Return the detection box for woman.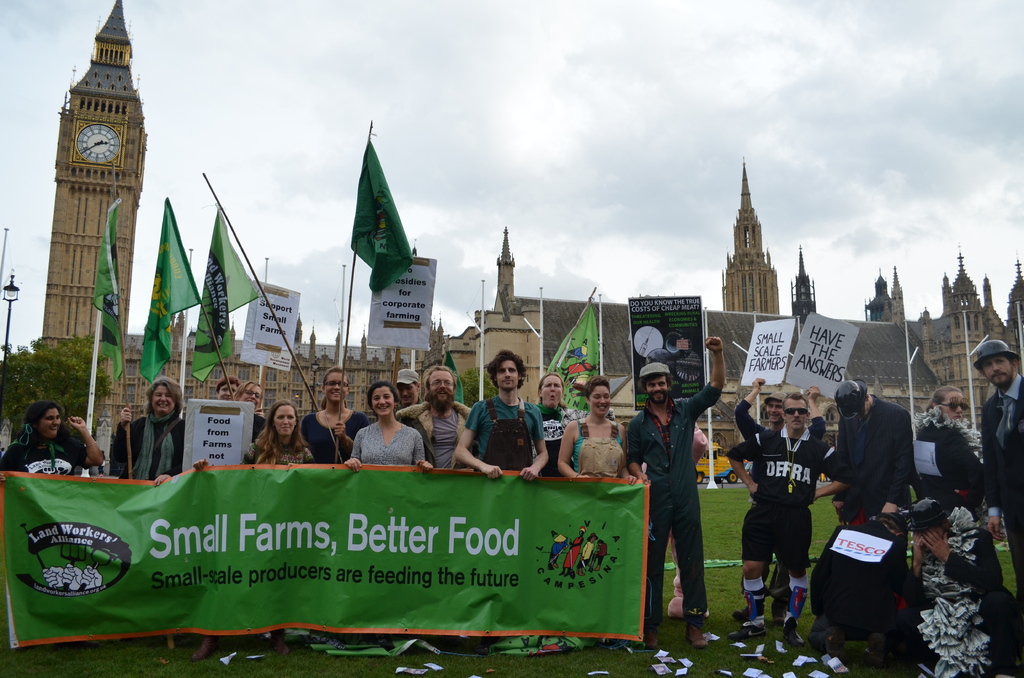
(339,398,422,472).
